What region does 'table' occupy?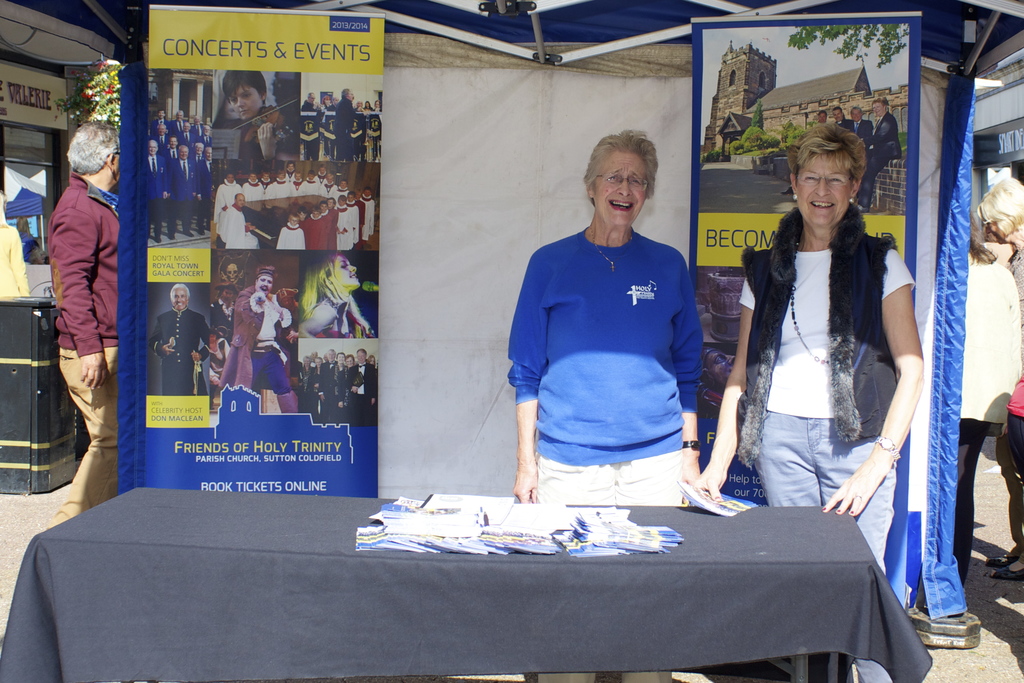
{"left": 44, "top": 475, "right": 950, "bottom": 679}.
